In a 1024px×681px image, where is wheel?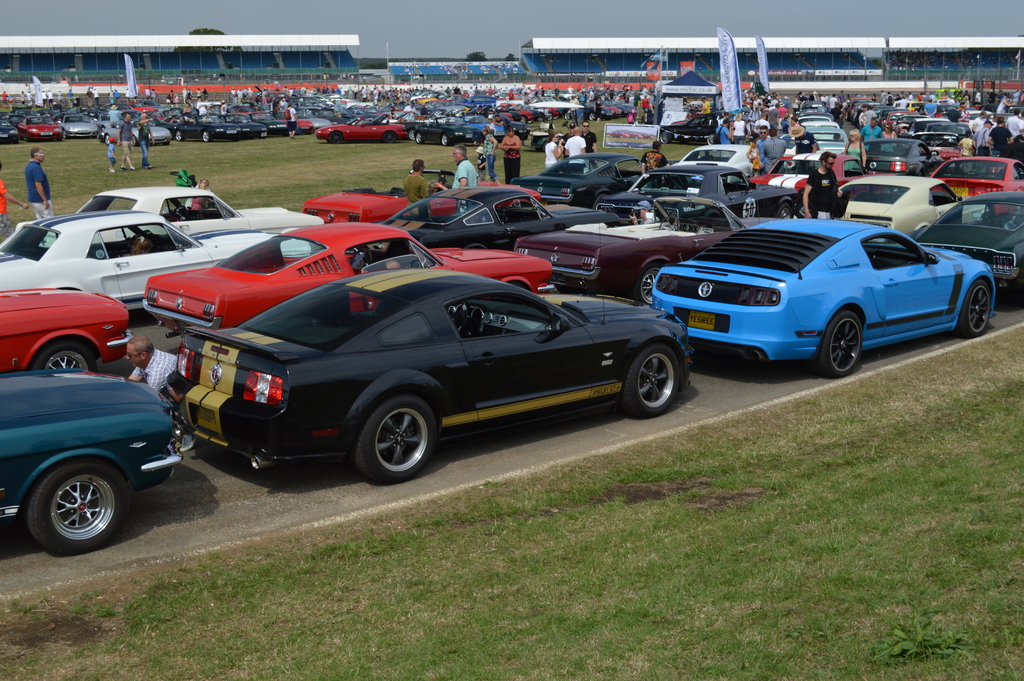
Rect(706, 133, 714, 145).
